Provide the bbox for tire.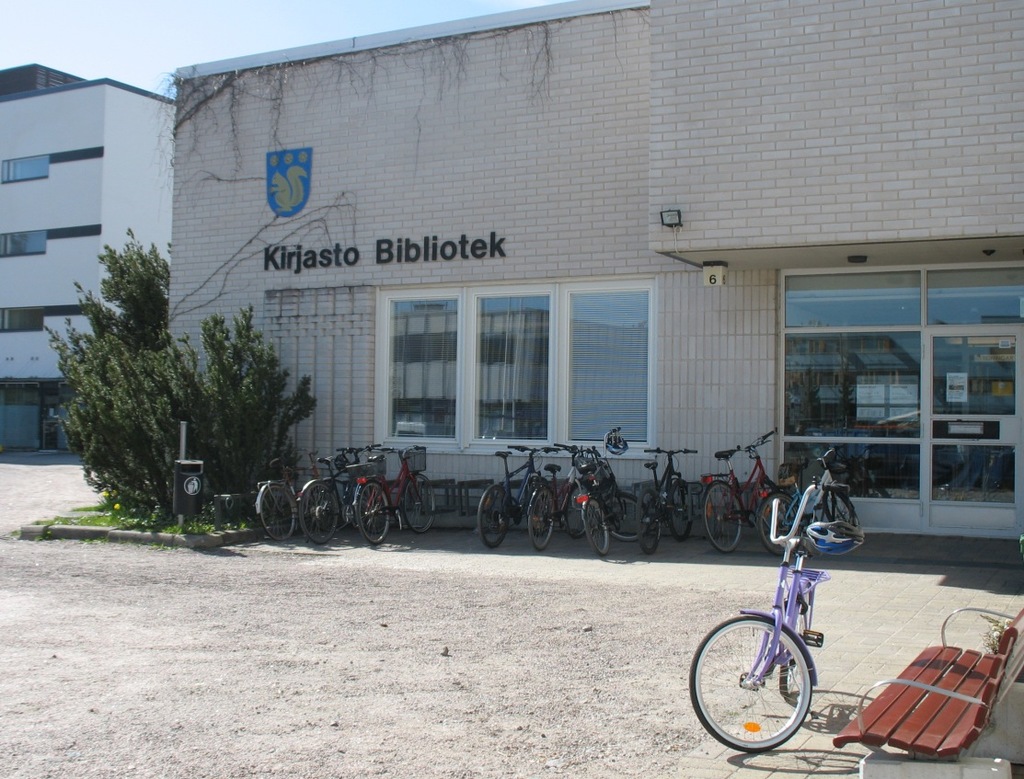
crop(404, 473, 433, 533).
